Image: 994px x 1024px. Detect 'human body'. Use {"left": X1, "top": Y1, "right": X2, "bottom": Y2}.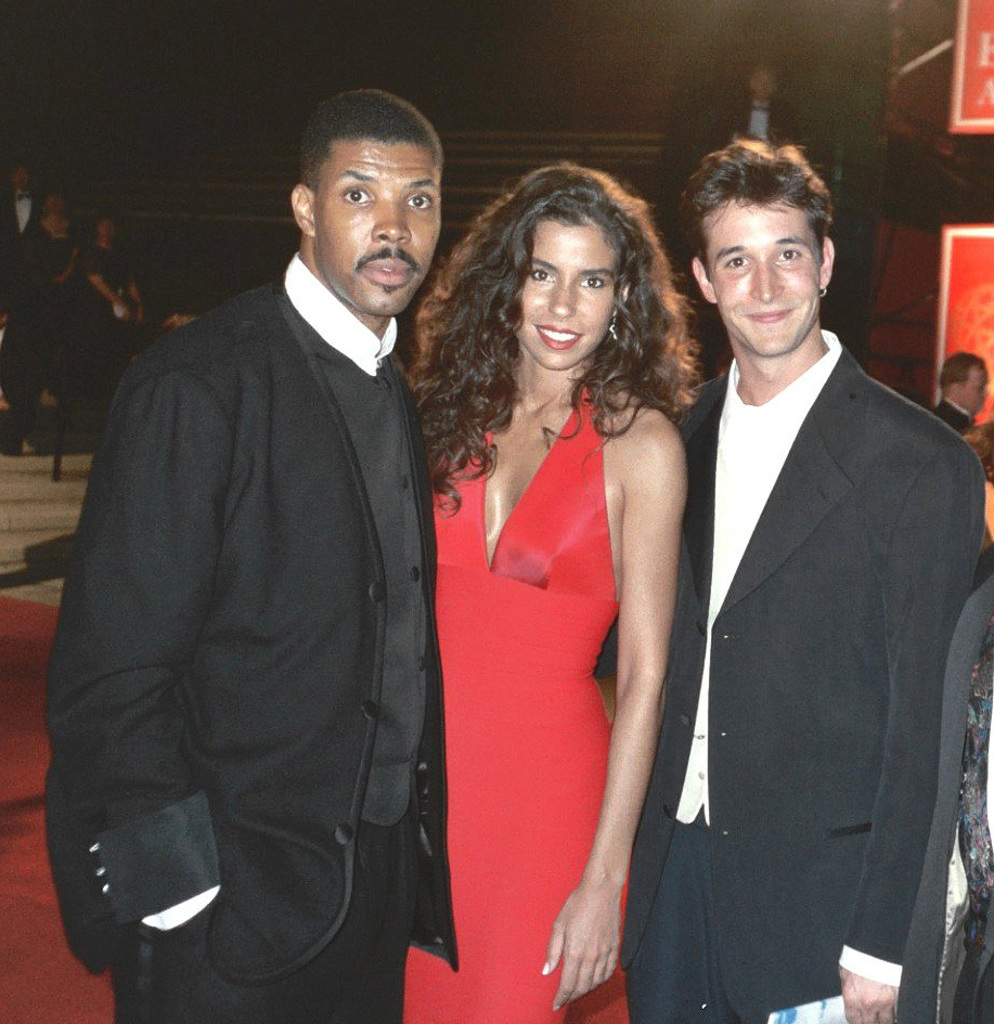
{"left": 657, "top": 327, "right": 986, "bottom": 1023}.
